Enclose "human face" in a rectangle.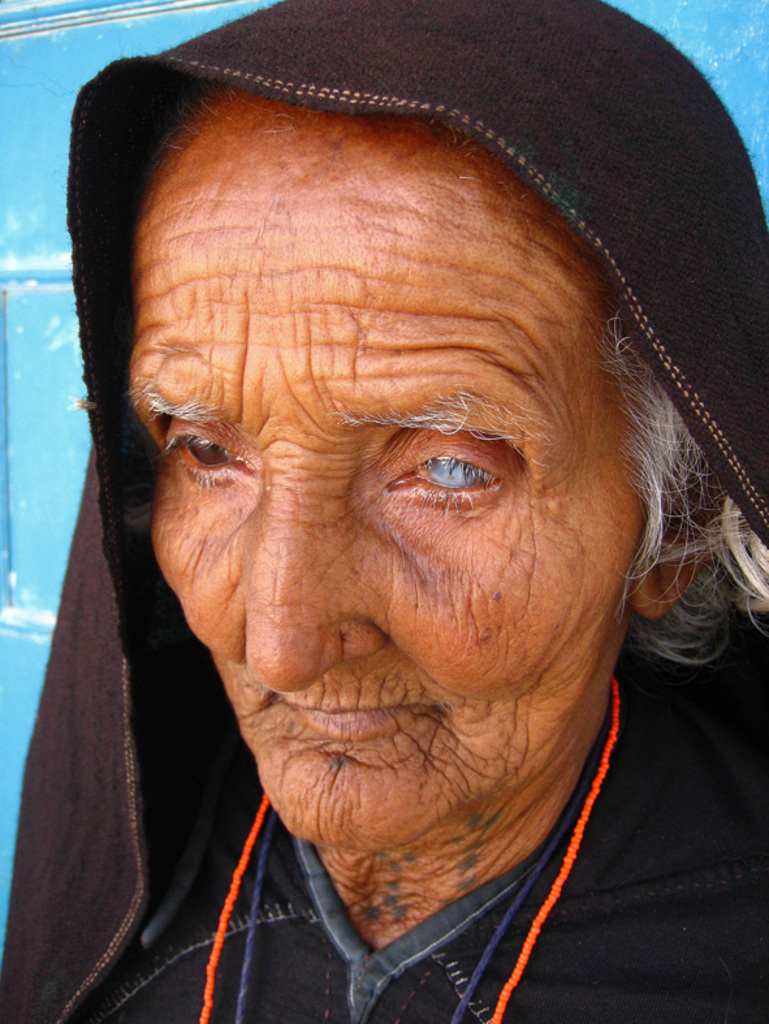
select_region(131, 108, 636, 854).
